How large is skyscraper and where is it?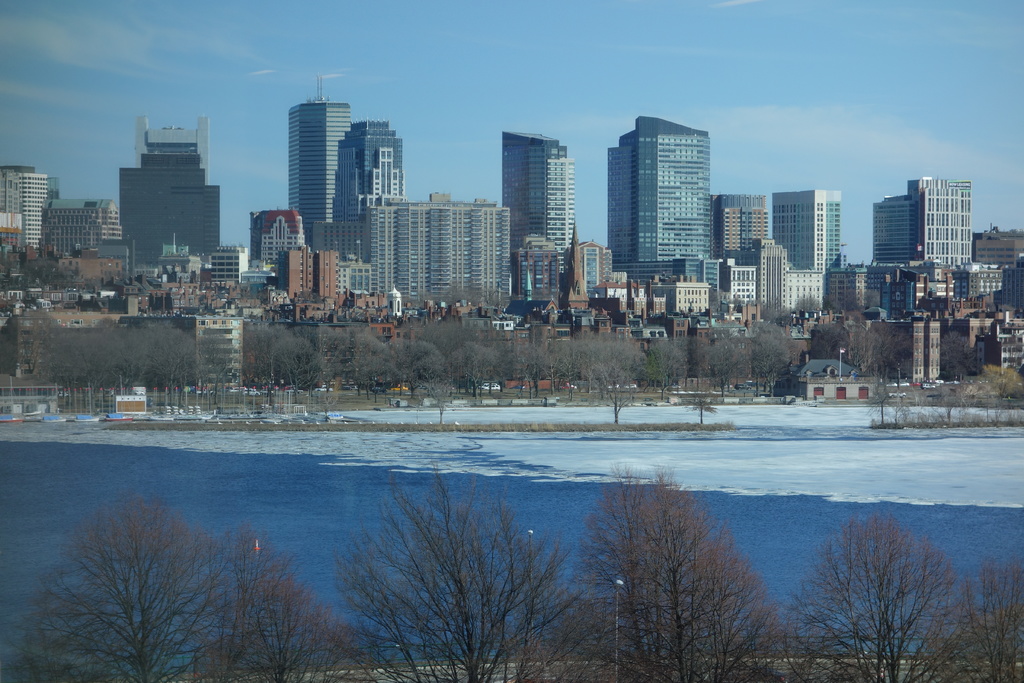
Bounding box: 713 186 809 322.
